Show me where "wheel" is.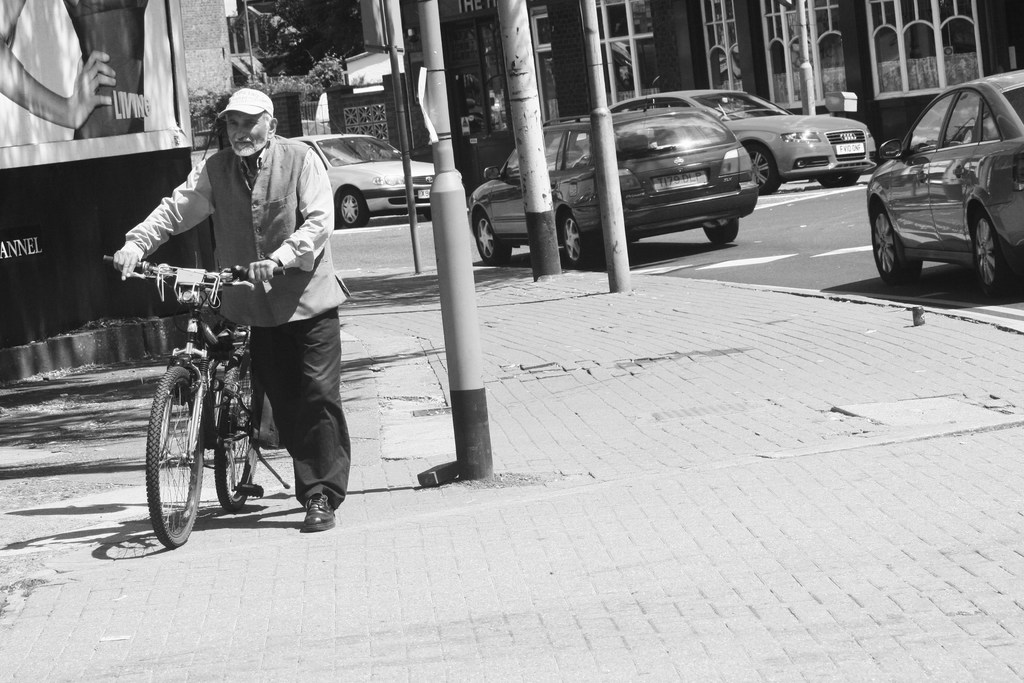
"wheel" is at (145, 367, 207, 551).
